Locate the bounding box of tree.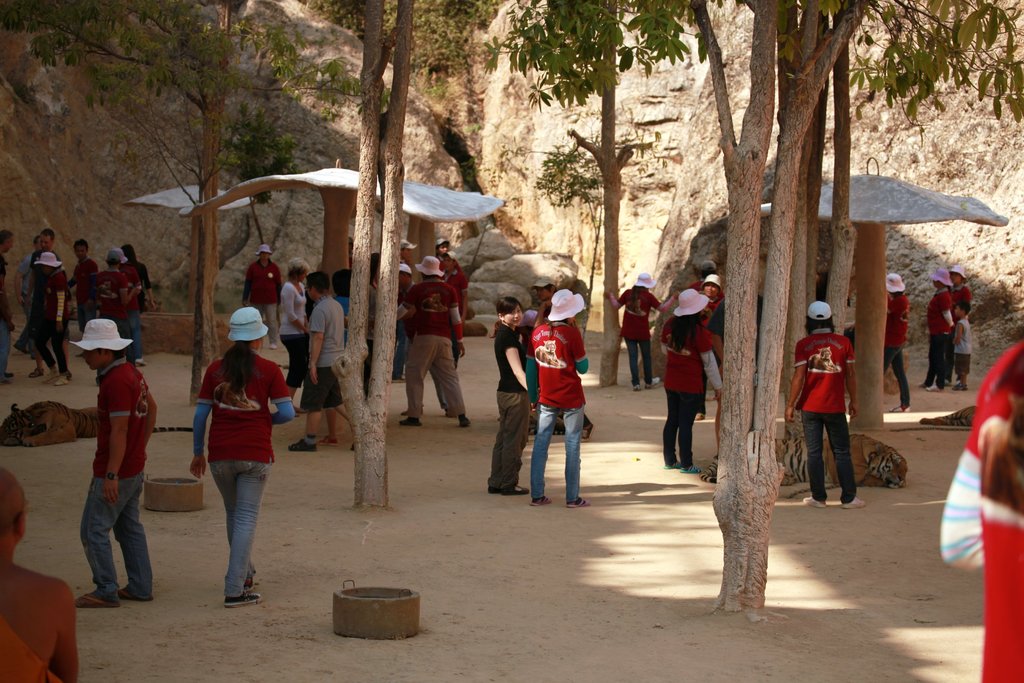
Bounding box: bbox=[12, 0, 357, 398].
